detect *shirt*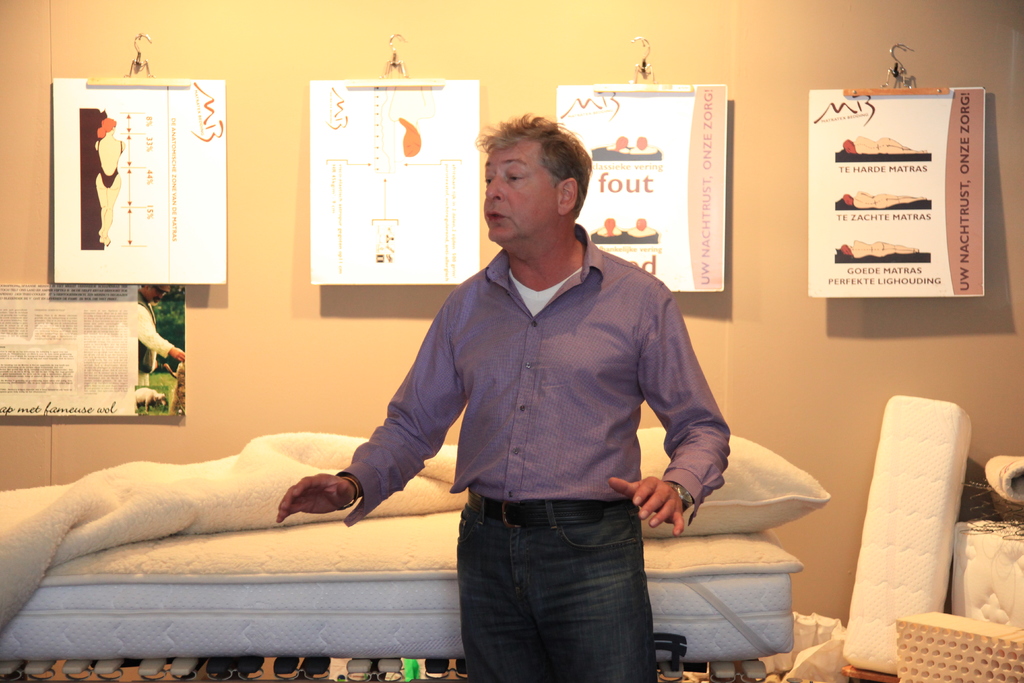
[334, 223, 729, 528]
